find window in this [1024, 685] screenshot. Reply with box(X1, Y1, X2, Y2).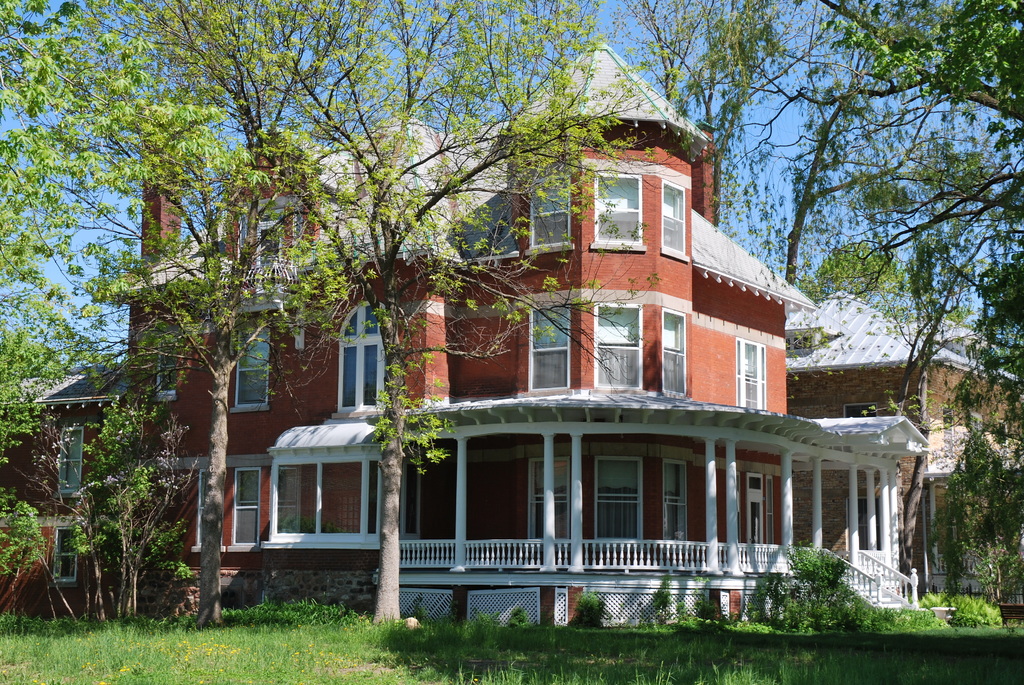
box(232, 315, 269, 414).
